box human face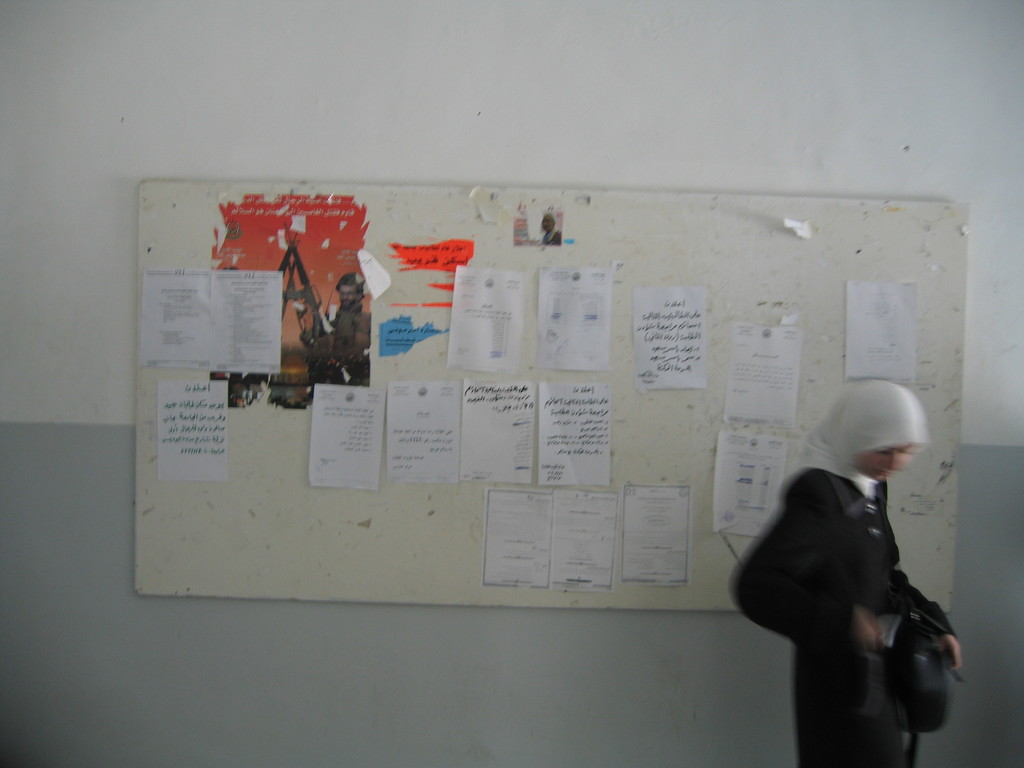
pyautogui.locateOnScreen(859, 442, 915, 481)
